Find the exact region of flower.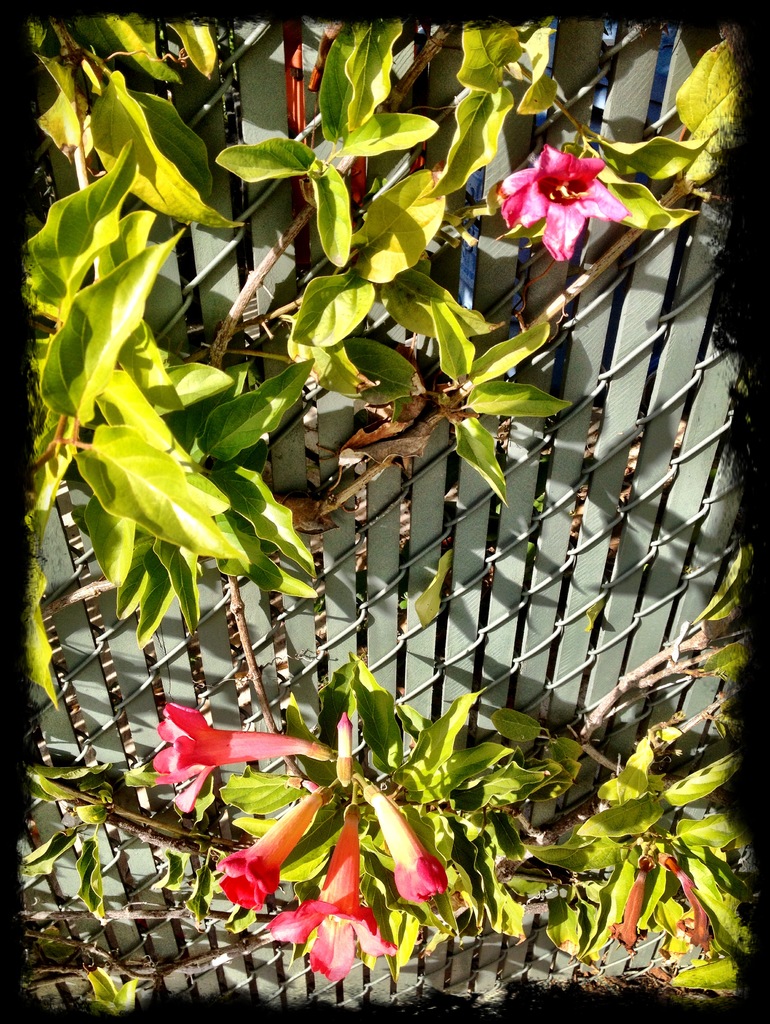
Exact region: 605, 858, 648, 955.
